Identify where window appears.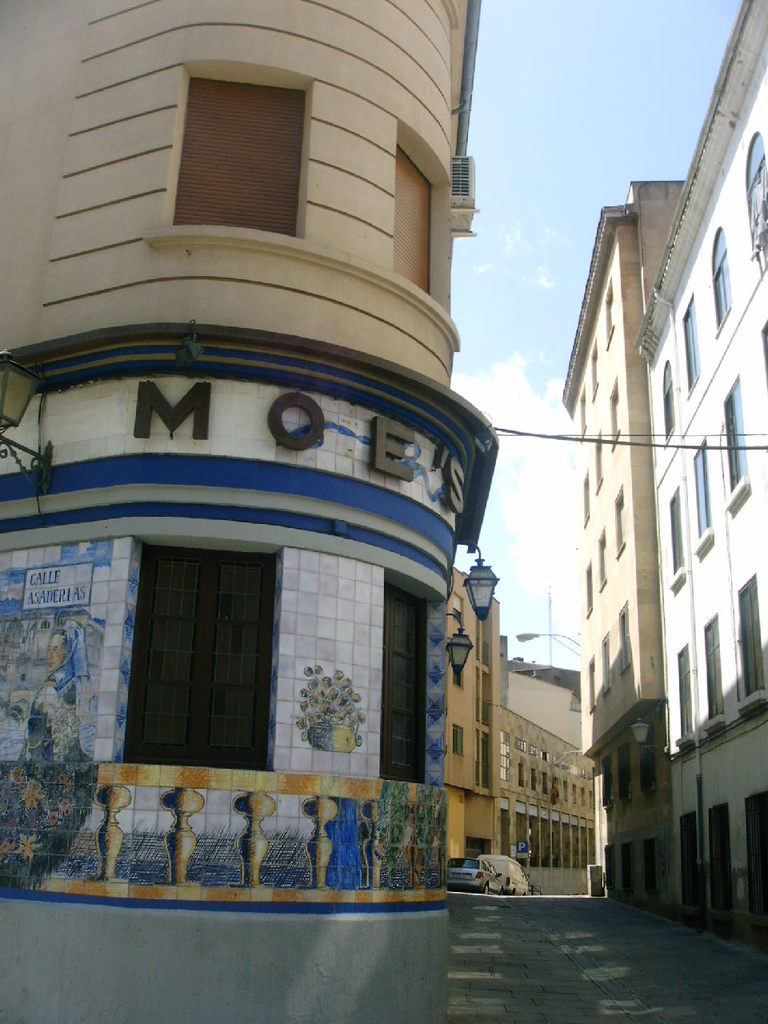
Appears at x1=174 y1=77 x2=306 y2=240.
